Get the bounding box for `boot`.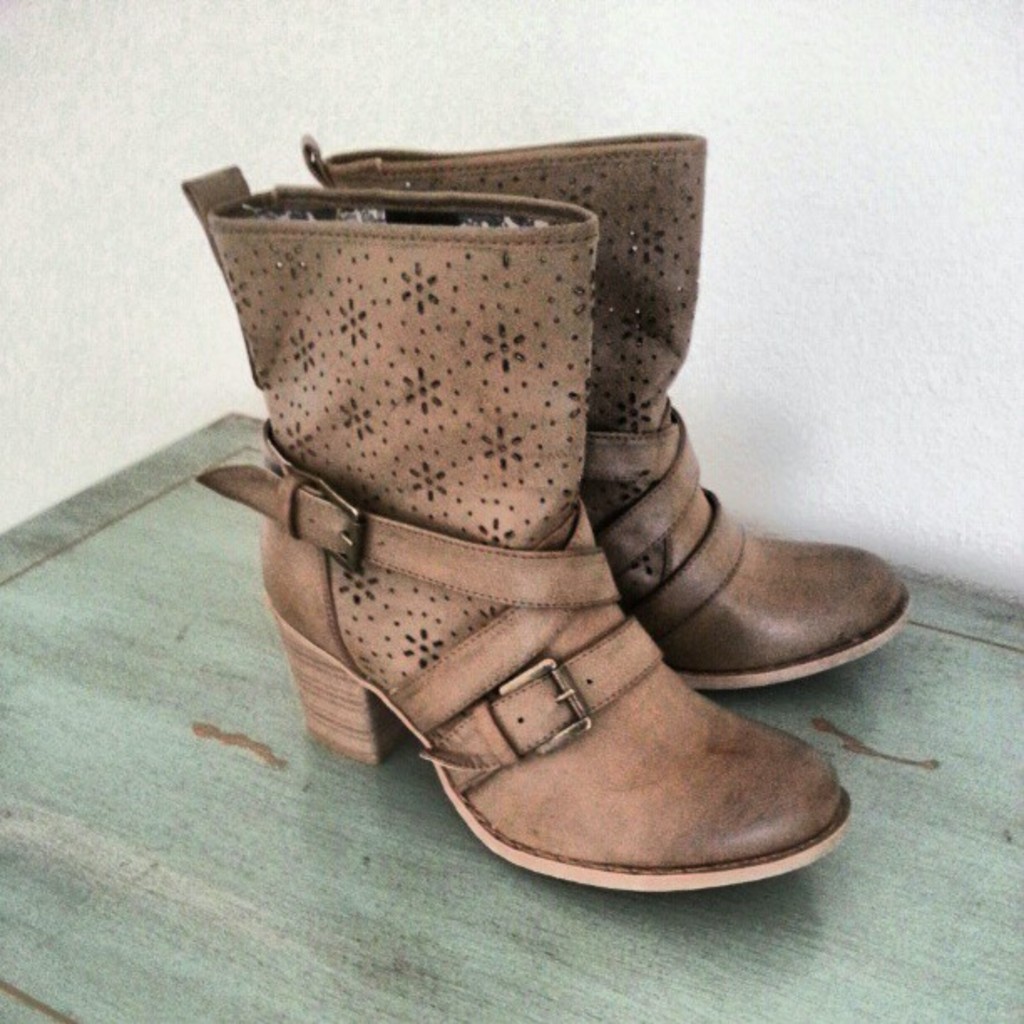
294:127:914:694.
